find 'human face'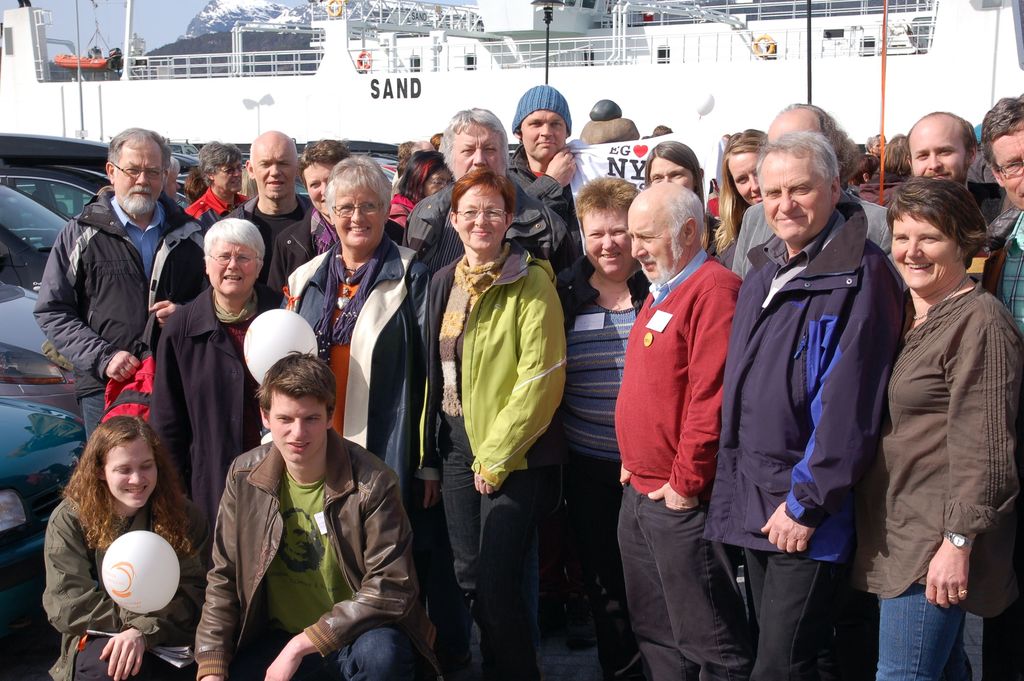
rect(732, 151, 764, 203)
